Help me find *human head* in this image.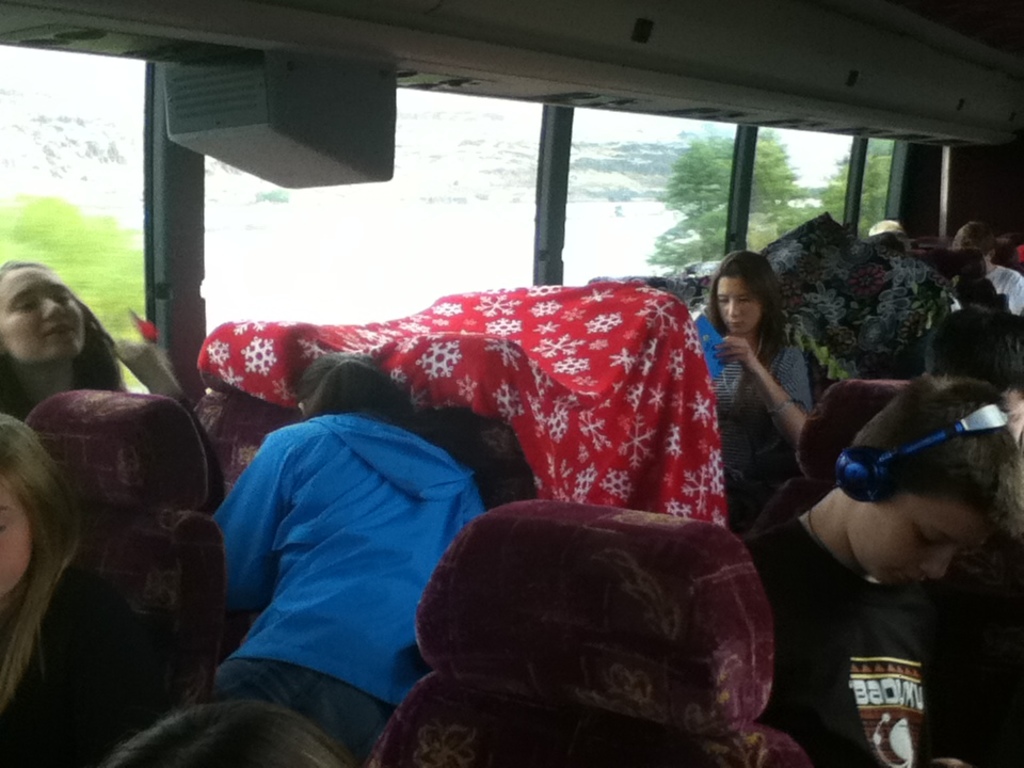
Found it: [left=0, top=258, right=85, bottom=370].
